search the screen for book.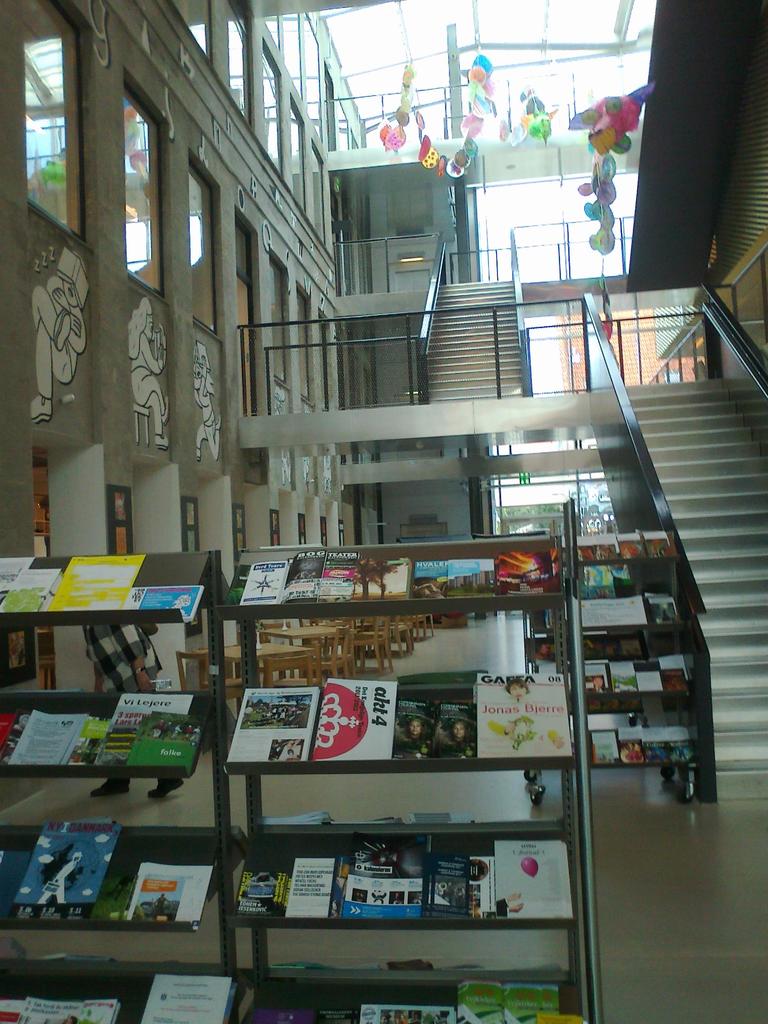
Found at select_region(0, 705, 93, 764).
